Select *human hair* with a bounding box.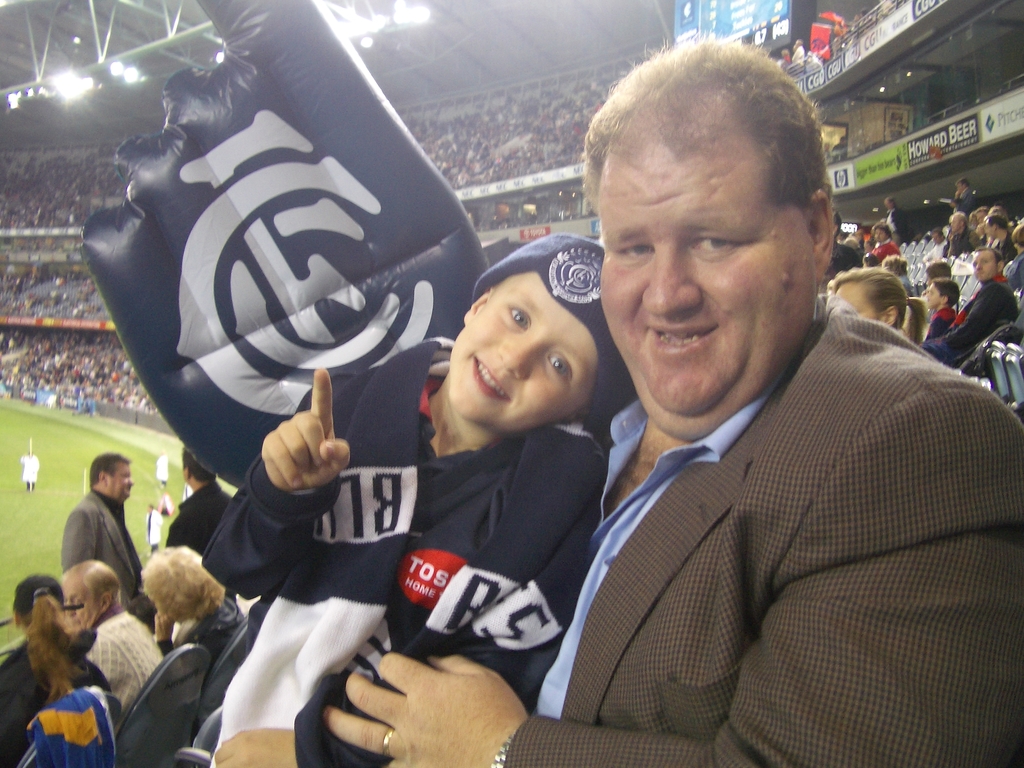
<box>86,451,136,488</box>.
